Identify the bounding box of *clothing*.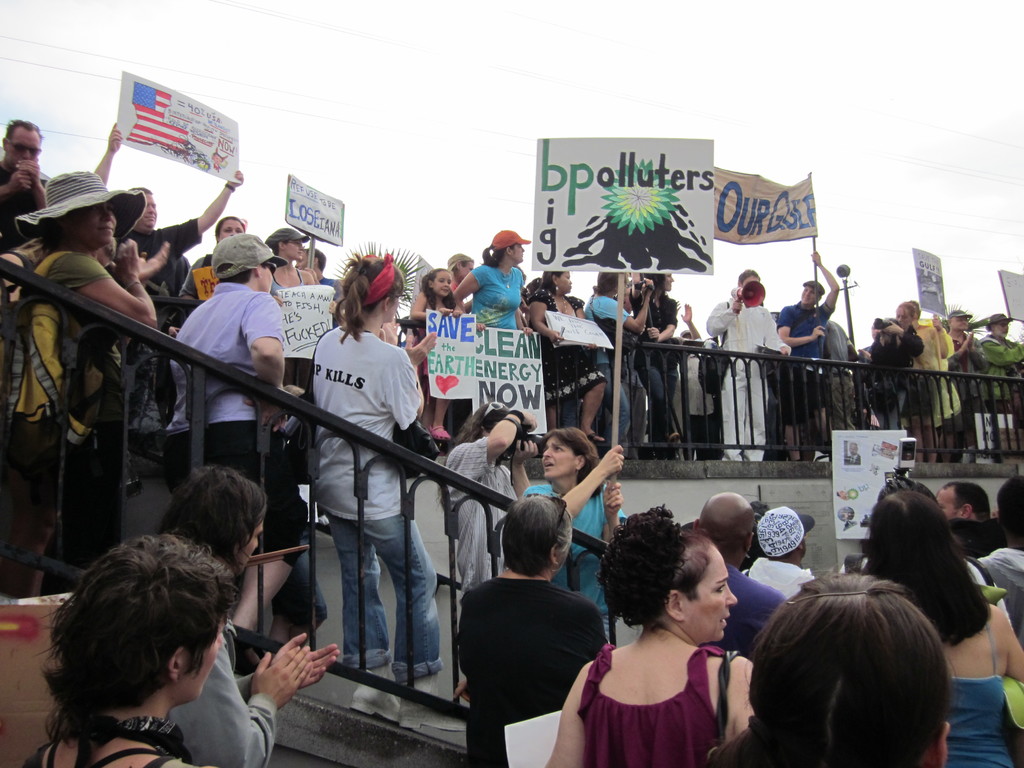
(0,245,115,598).
